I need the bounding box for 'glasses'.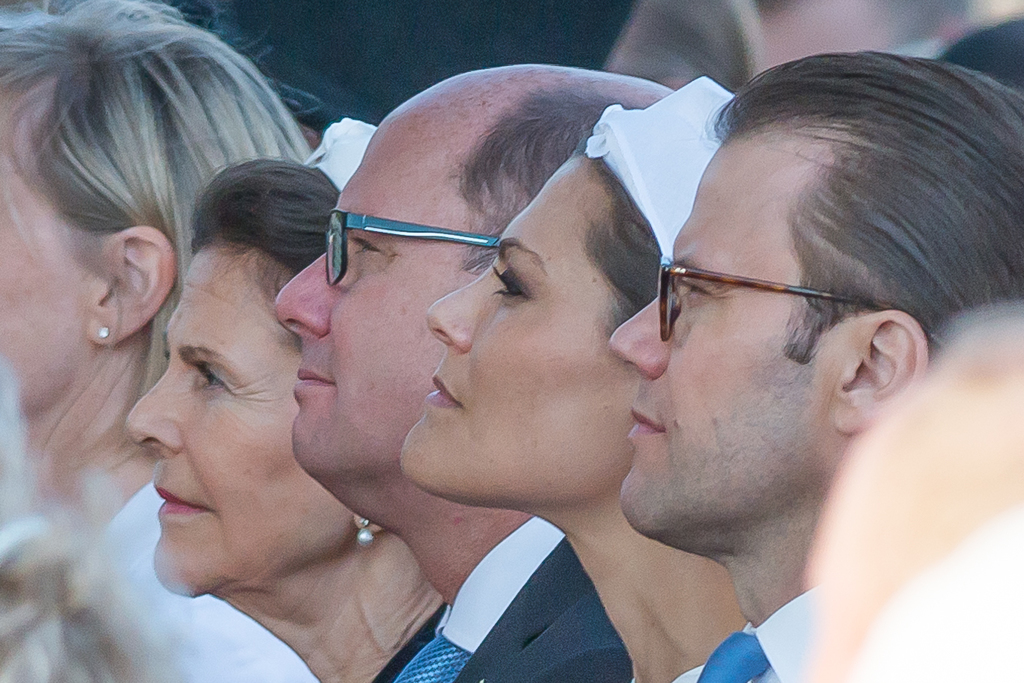
Here it is: box(656, 255, 944, 352).
